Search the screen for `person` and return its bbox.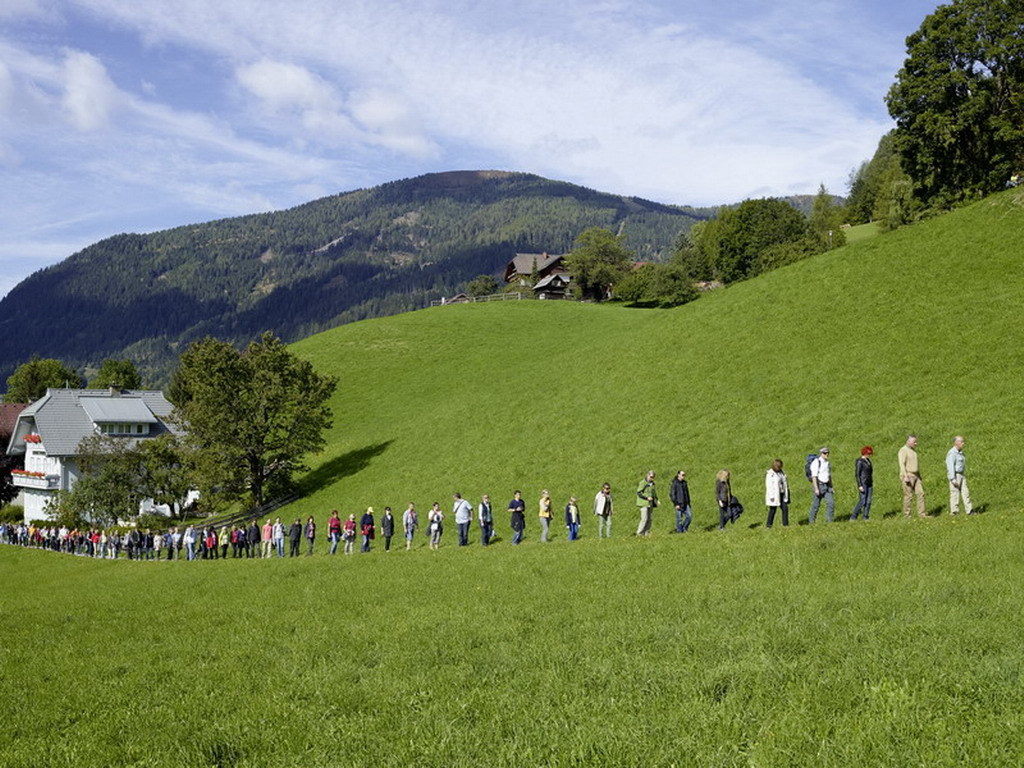
Found: (716, 470, 732, 534).
